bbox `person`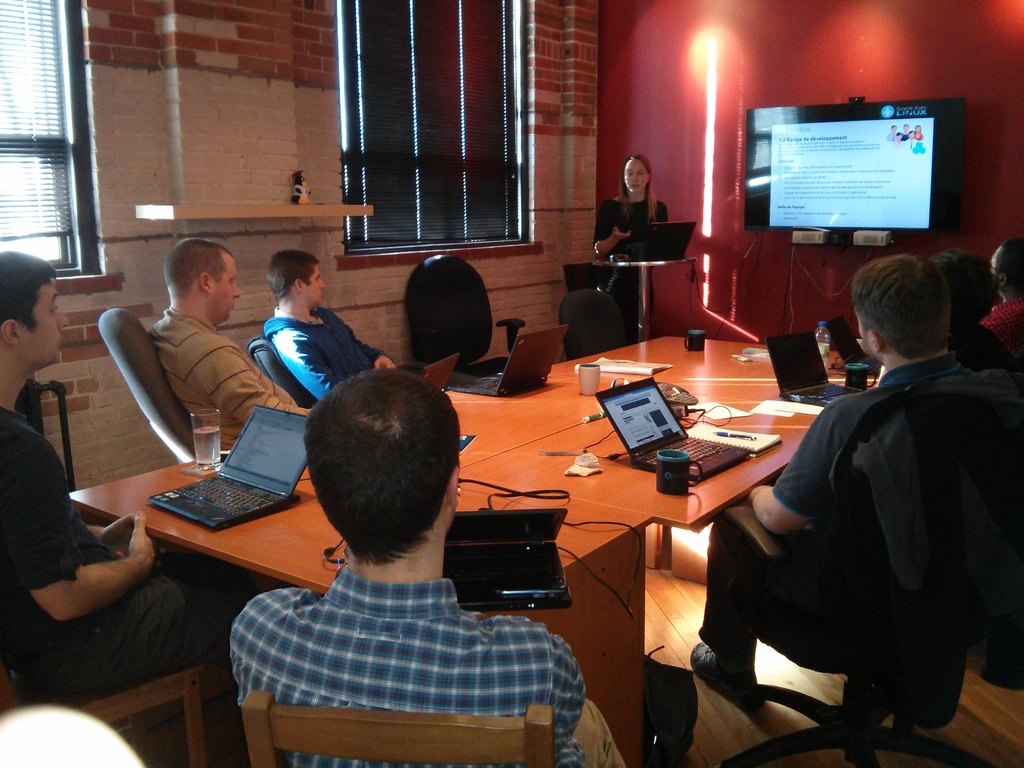
region(979, 239, 1023, 362)
